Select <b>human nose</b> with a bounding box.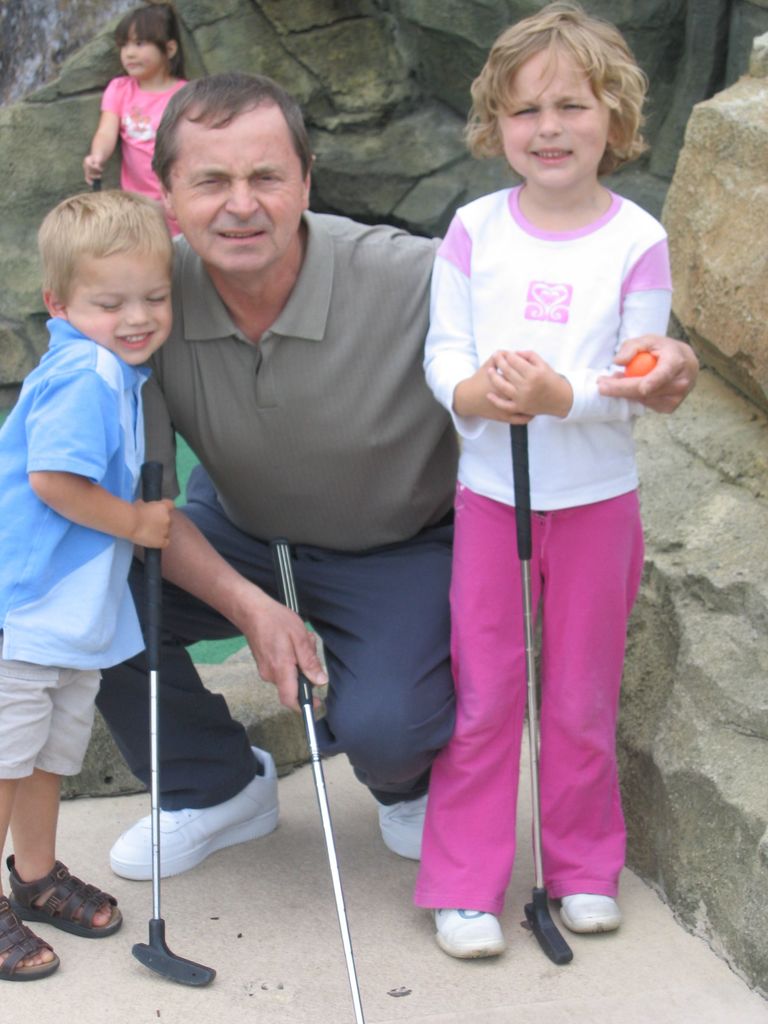
{"x1": 124, "y1": 42, "x2": 131, "y2": 56}.
